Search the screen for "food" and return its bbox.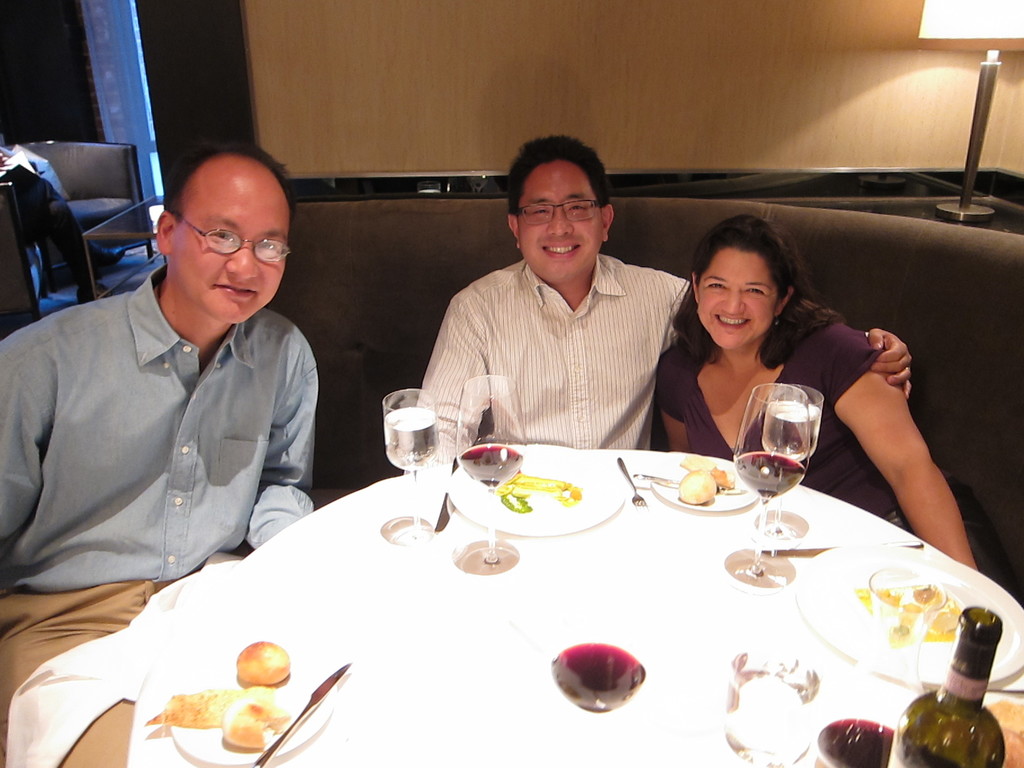
Found: x1=511 y1=470 x2=588 y2=514.
